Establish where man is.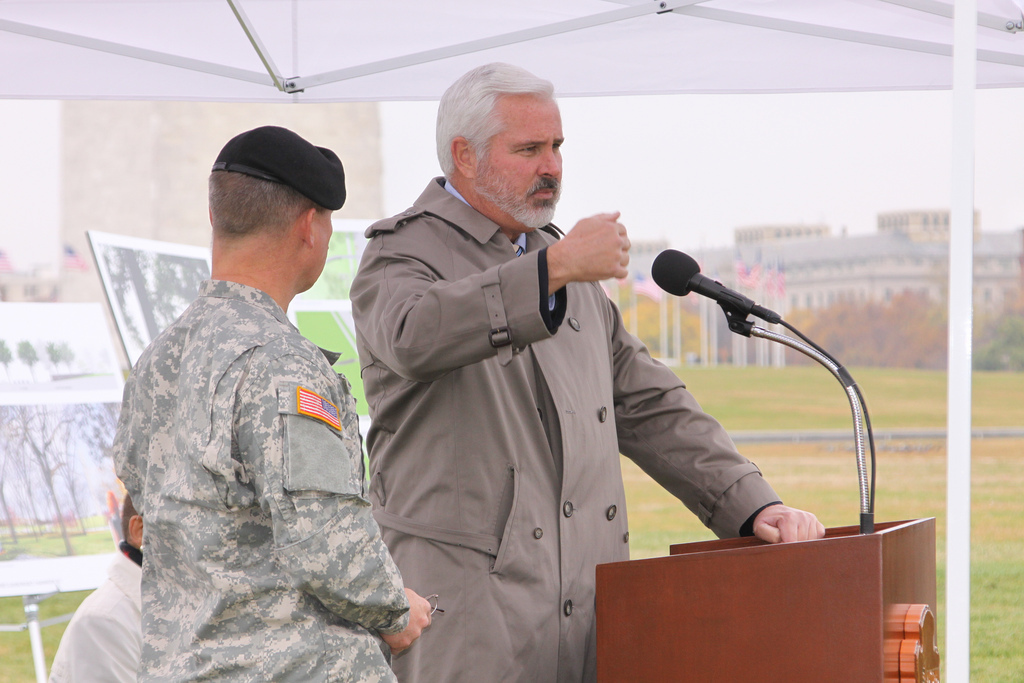
Established at 338:86:796:664.
